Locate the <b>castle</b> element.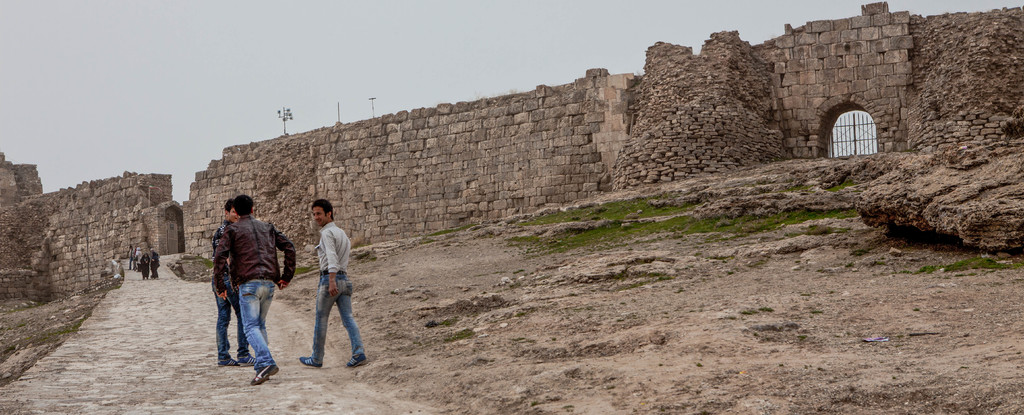
Element bbox: rect(0, 162, 182, 304).
